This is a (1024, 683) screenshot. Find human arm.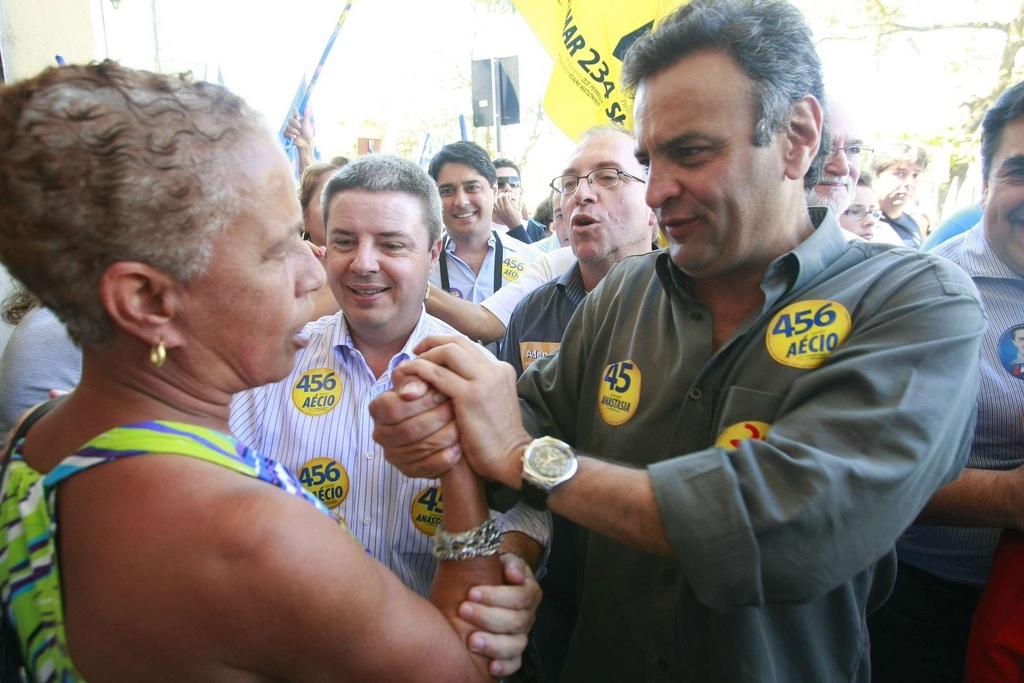
Bounding box: region(453, 345, 555, 679).
